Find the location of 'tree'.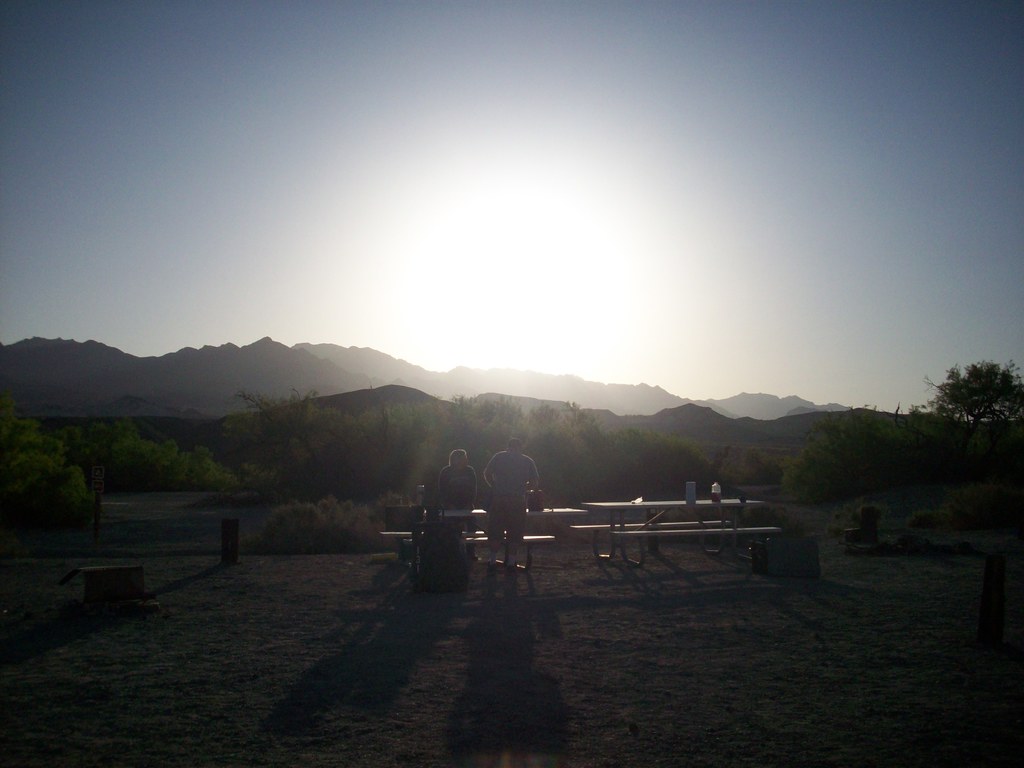
Location: [x1=932, y1=349, x2=1018, y2=453].
